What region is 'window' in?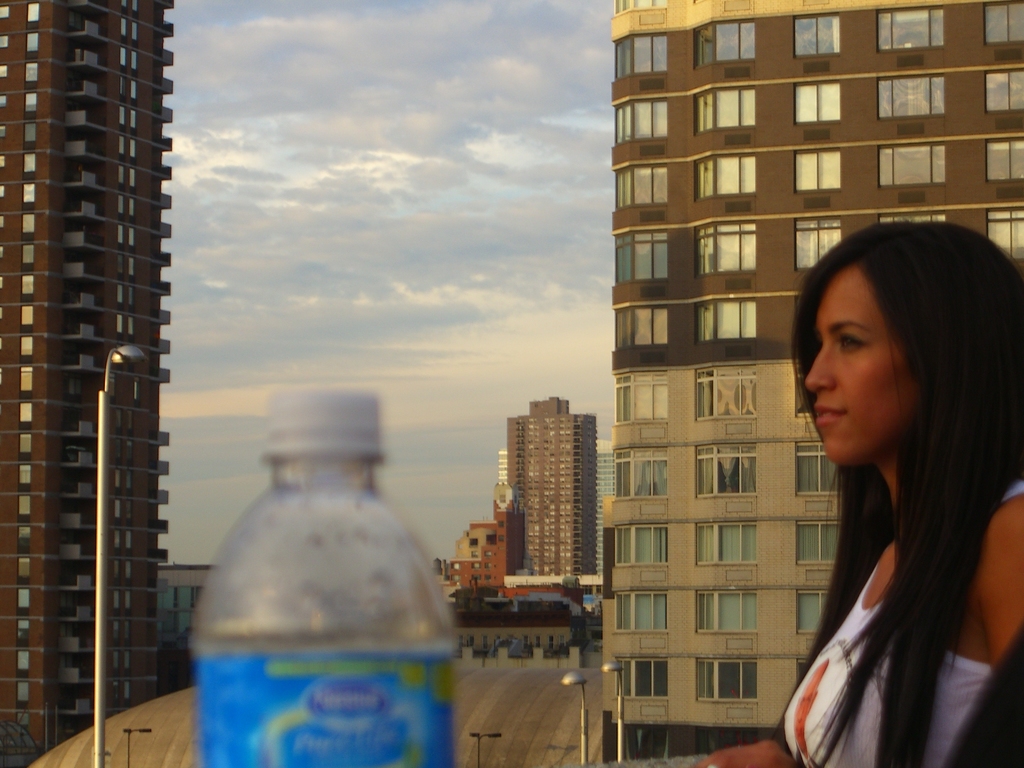
<region>692, 18, 755, 64</region>.
